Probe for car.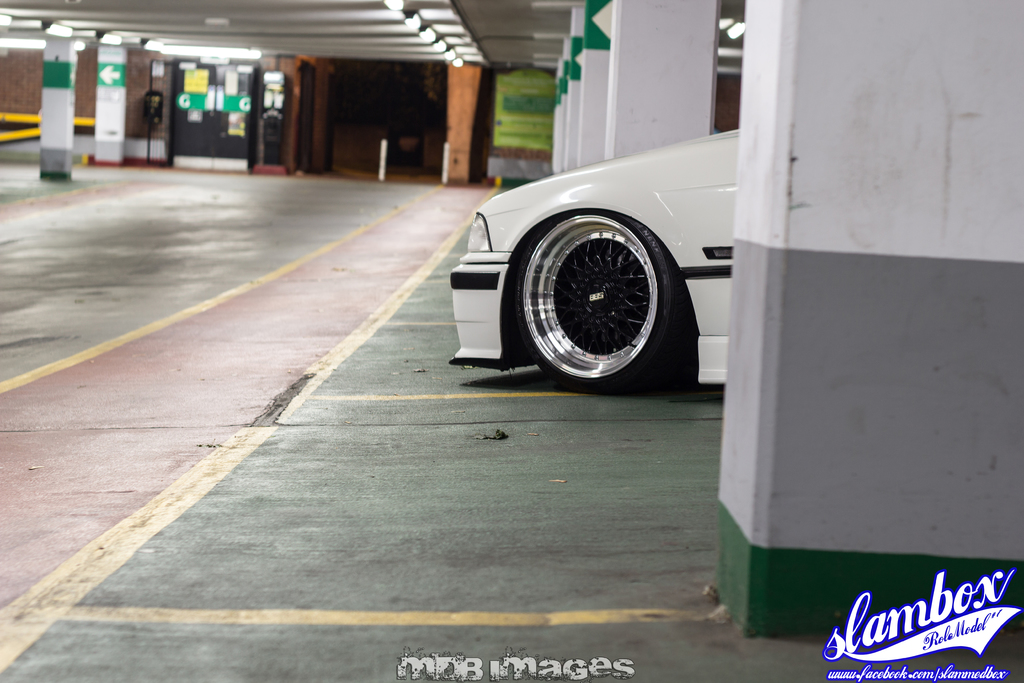
Probe result: pyautogui.locateOnScreen(435, 124, 753, 406).
